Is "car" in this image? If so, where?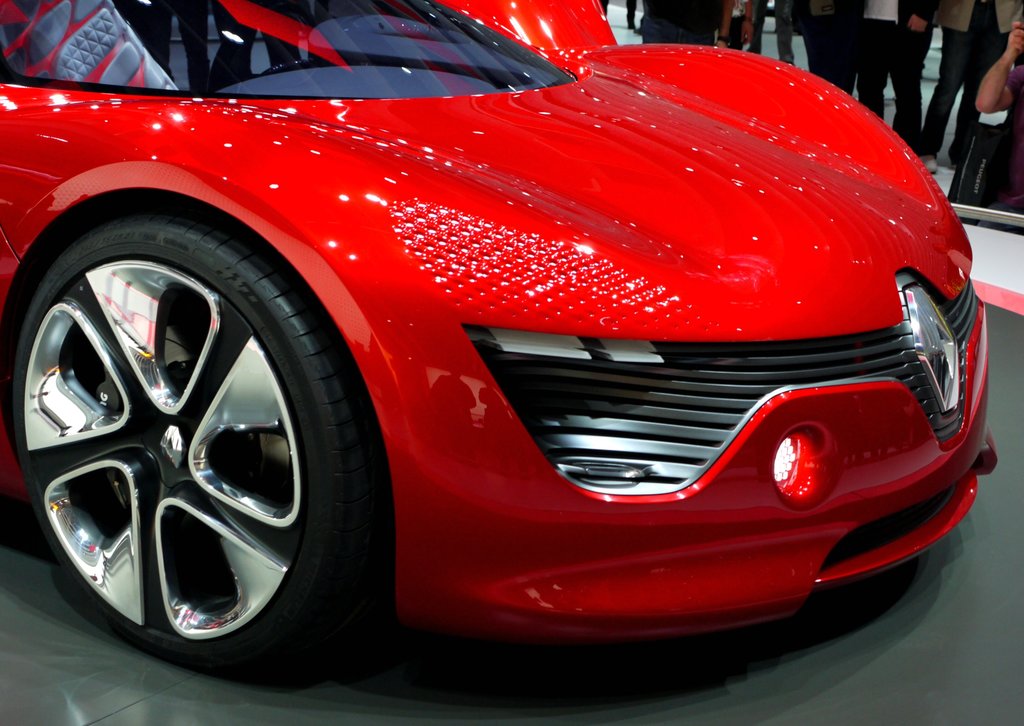
Yes, at {"x1": 0, "y1": 0, "x2": 996, "y2": 686}.
